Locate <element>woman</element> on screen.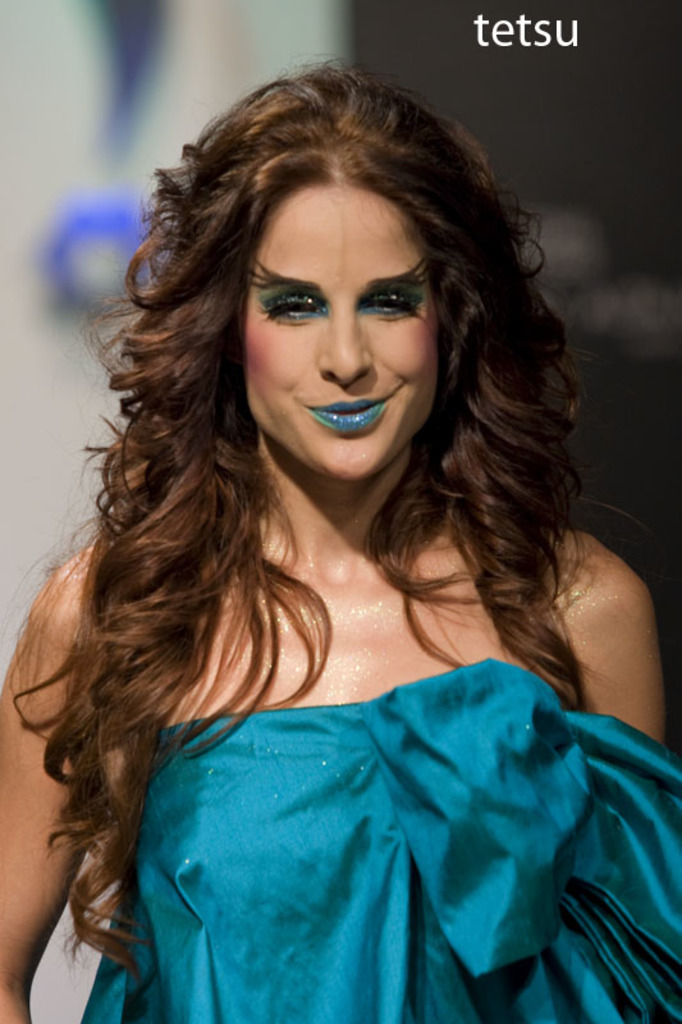
On screen at detection(0, 46, 681, 1006).
